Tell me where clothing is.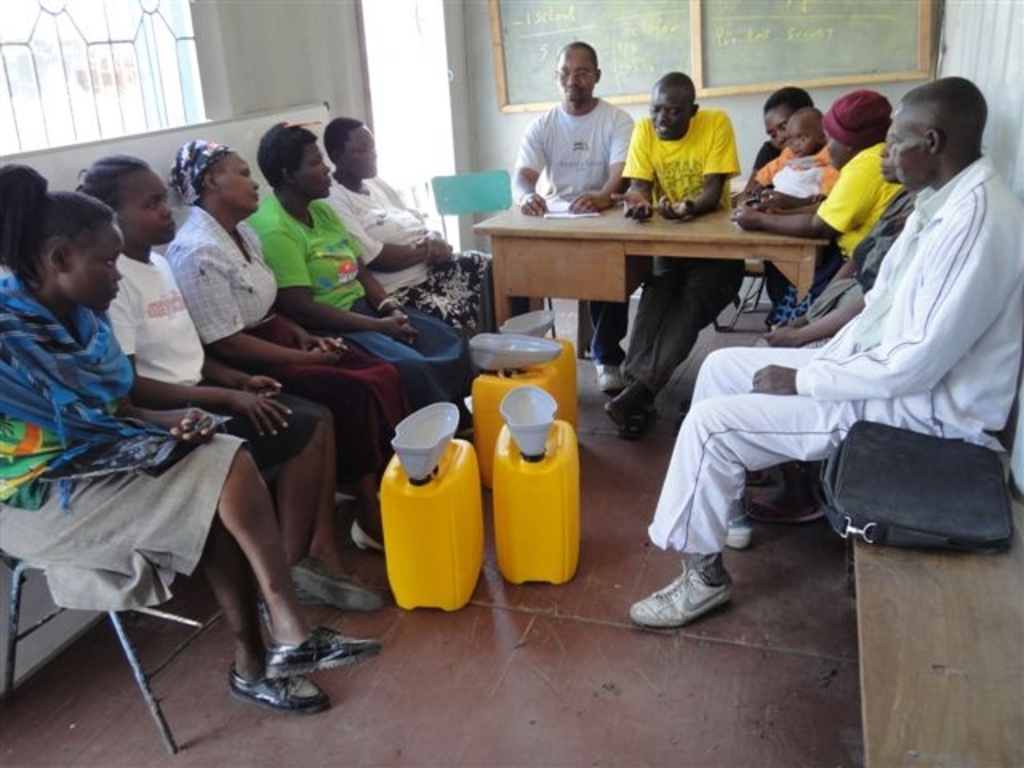
clothing is at 762 144 845 312.
